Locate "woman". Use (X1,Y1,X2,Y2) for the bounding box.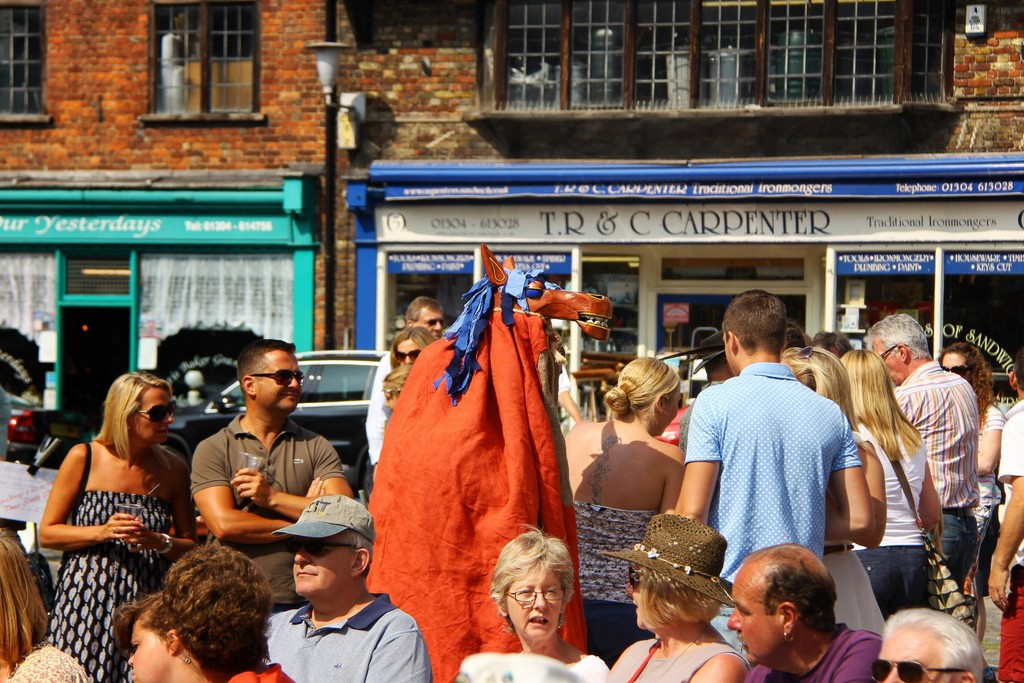
(24,373,212,648).
